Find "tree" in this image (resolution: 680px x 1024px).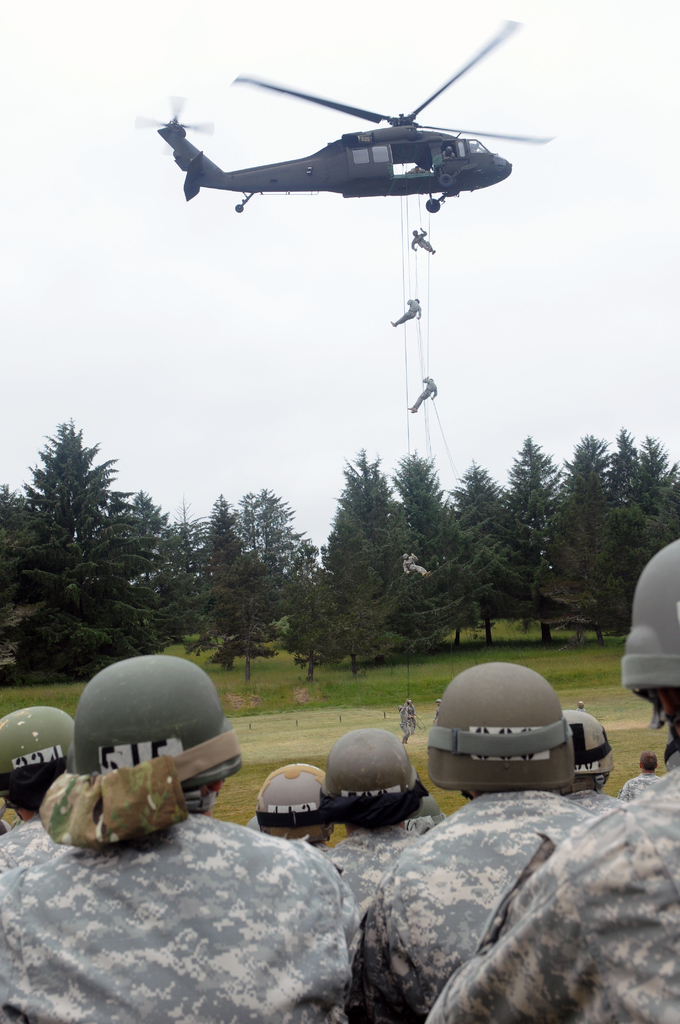
pyautogui.locateOnScreen(315, 449, 417, 669).
